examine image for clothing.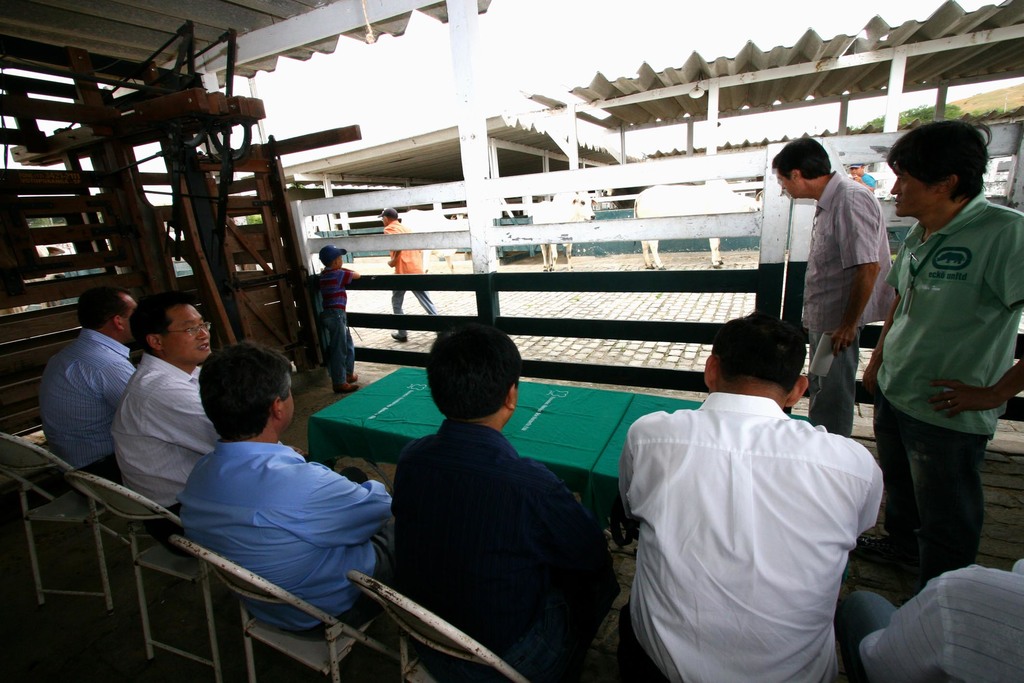
Examination result: select_region(117, 349, 220, 515).
